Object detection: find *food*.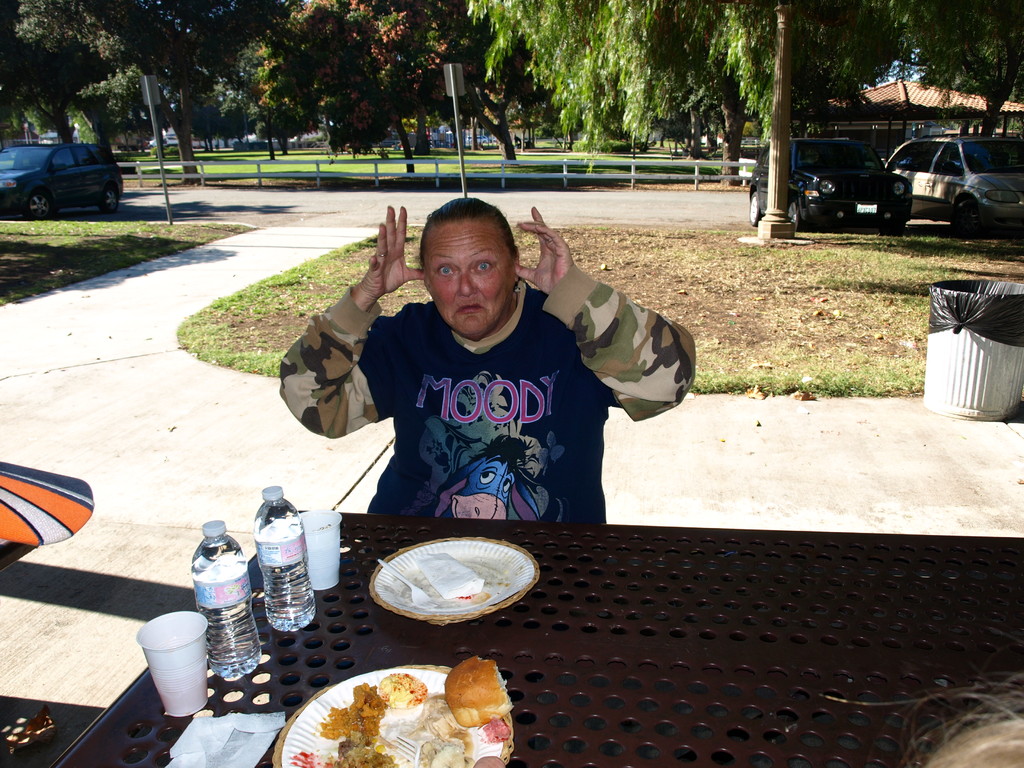
<region>298, 665, 510, 761</region>.
